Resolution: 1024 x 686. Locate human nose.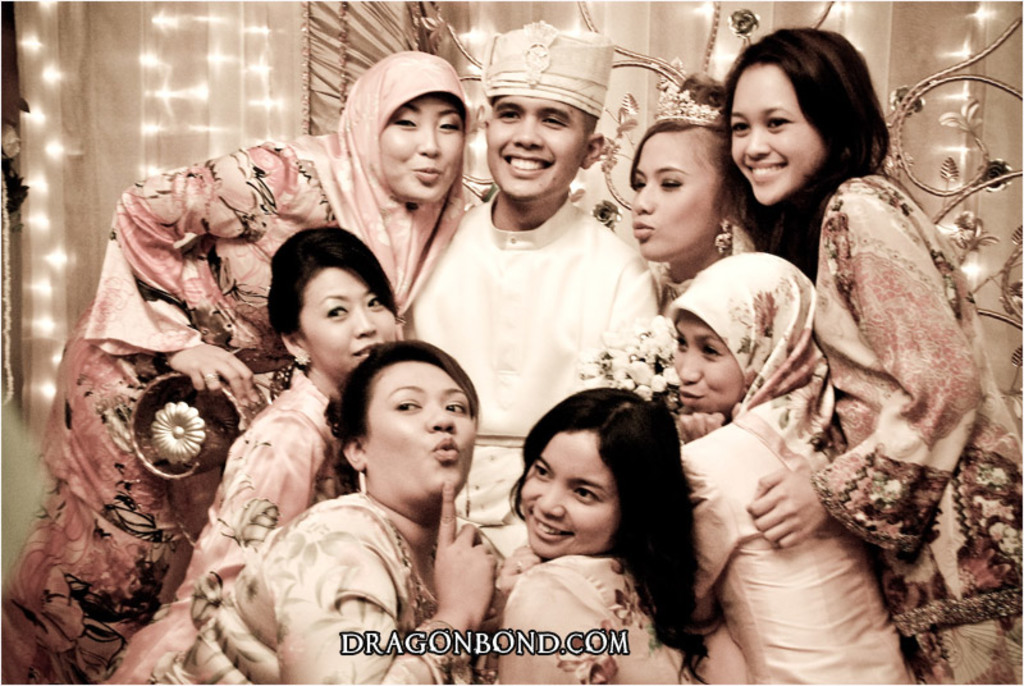
left=426, top=407, right=458, bottom=433.
